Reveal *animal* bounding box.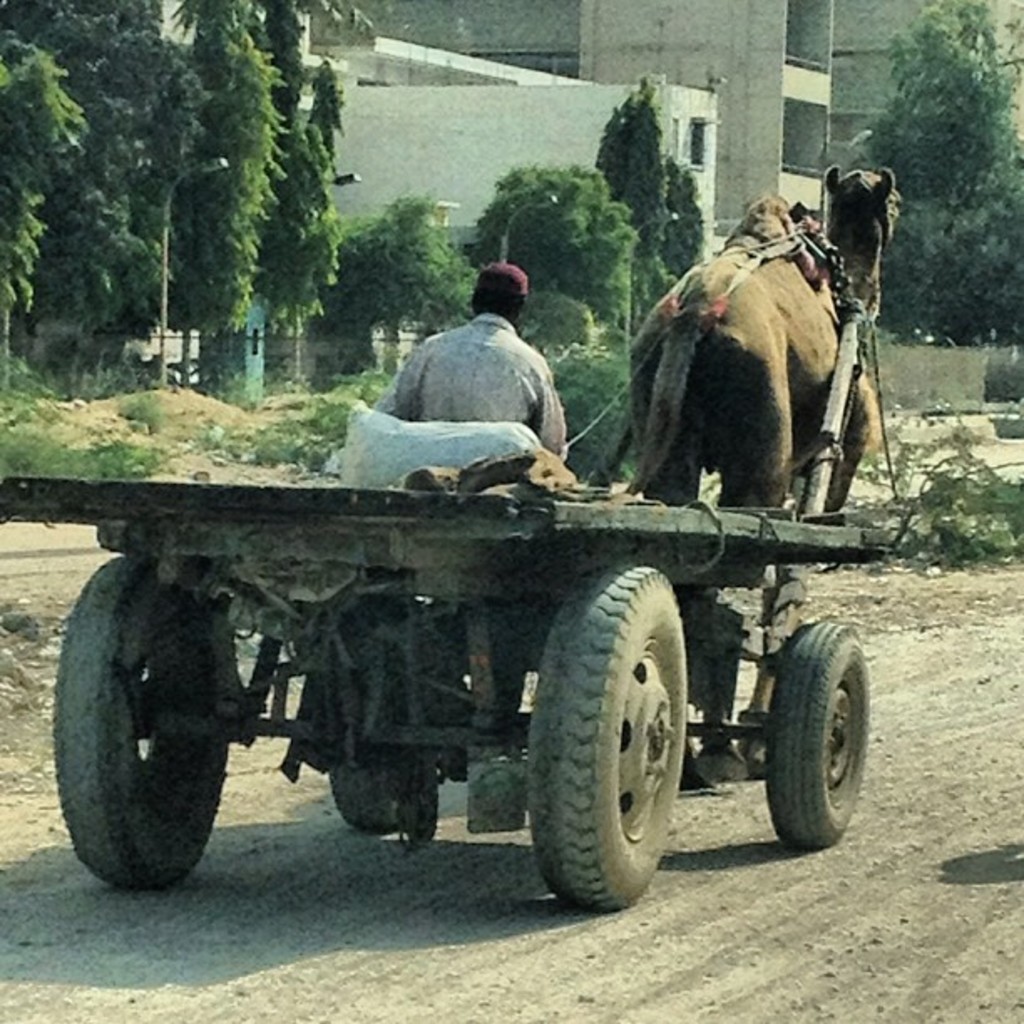
Revealed: (x1=629, y1=164, x2=893, y2=788).
